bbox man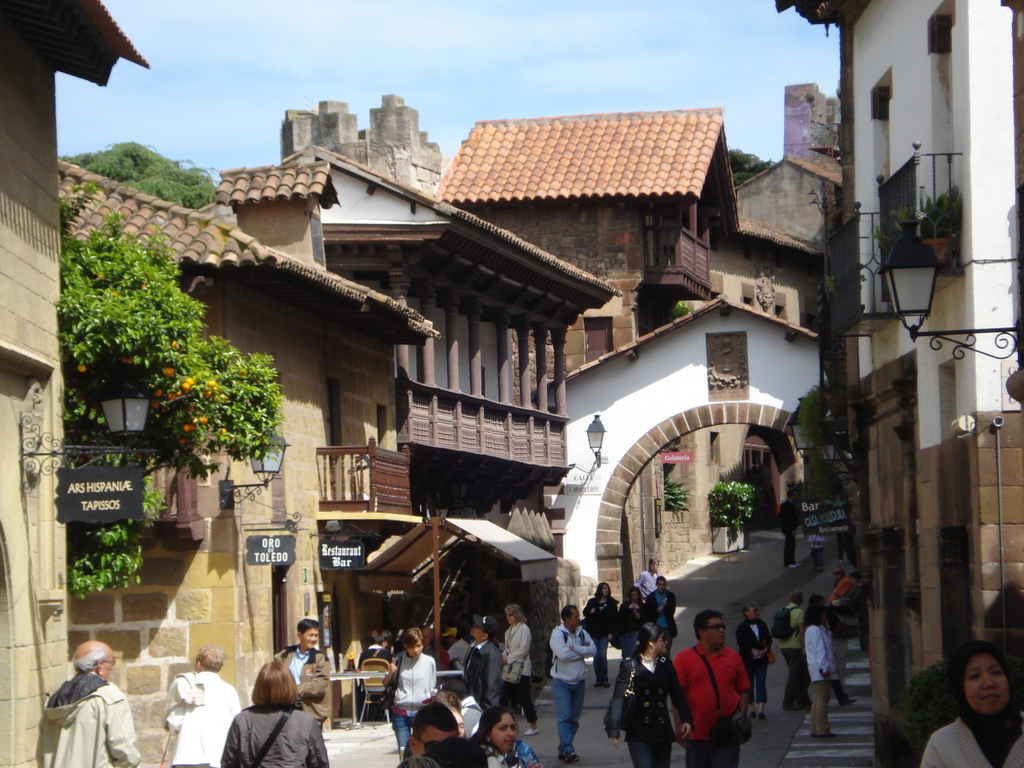
[left=546, top=605, right=597, bottom=764]
